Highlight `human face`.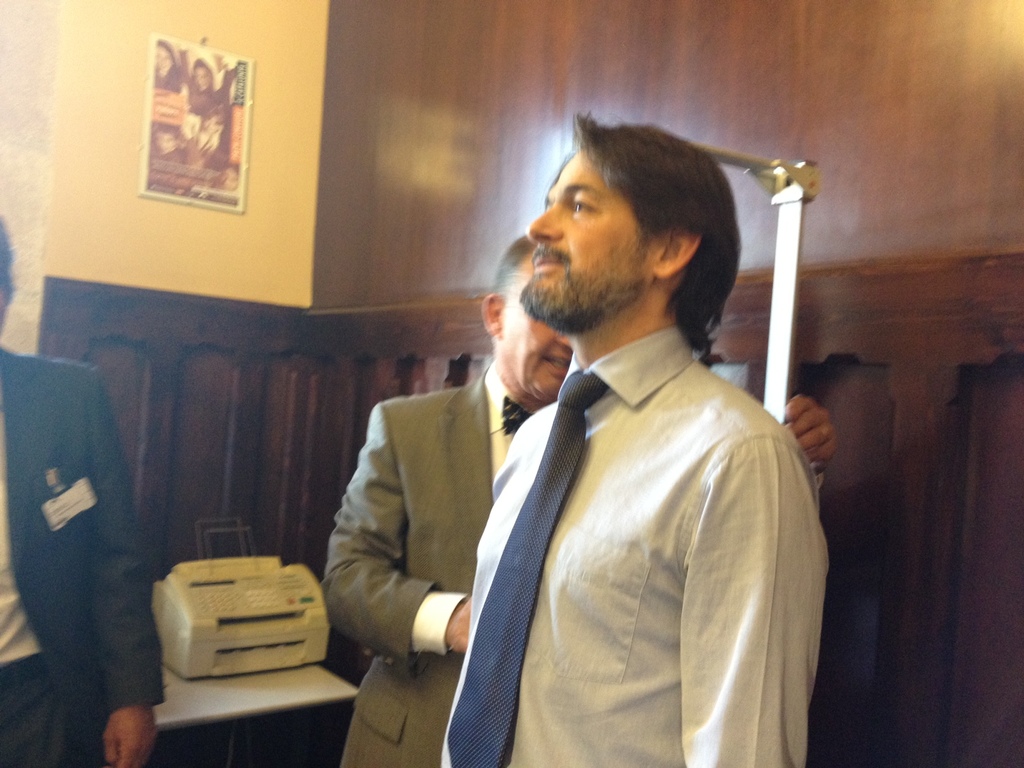
Highlighted region: box=[490, 255, 580, 400].
